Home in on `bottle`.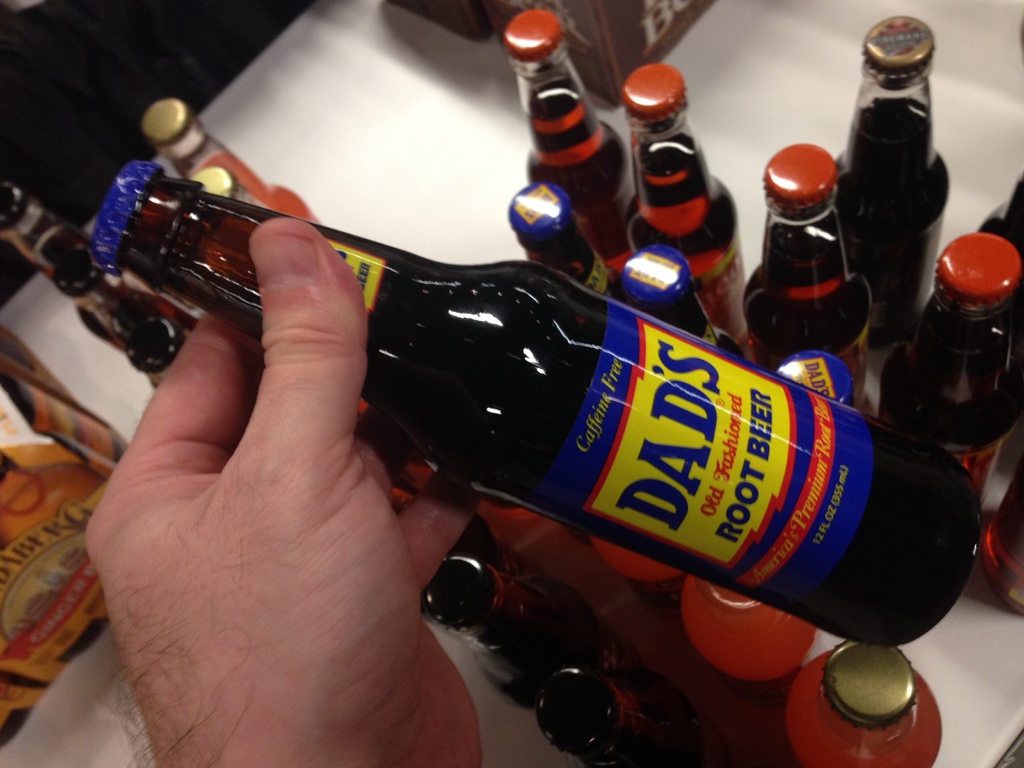
Homed in at bbox=(53, 249, 188, 354).
